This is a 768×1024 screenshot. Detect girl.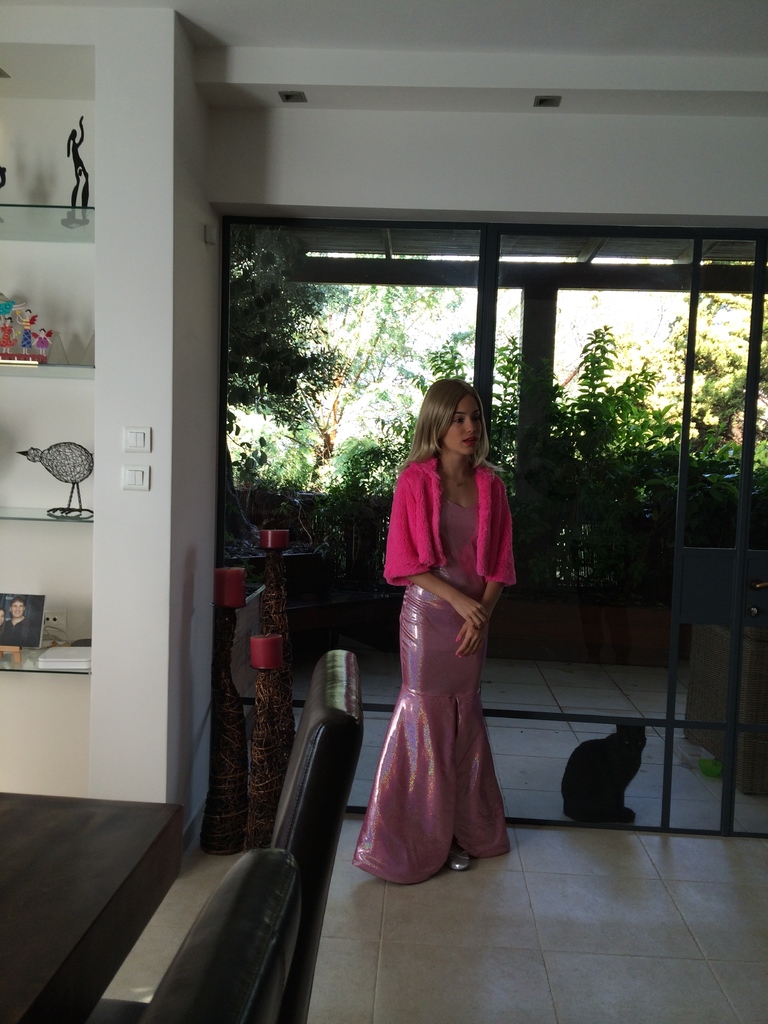
[x1=348, y1=377, x2=516, y2=884].
